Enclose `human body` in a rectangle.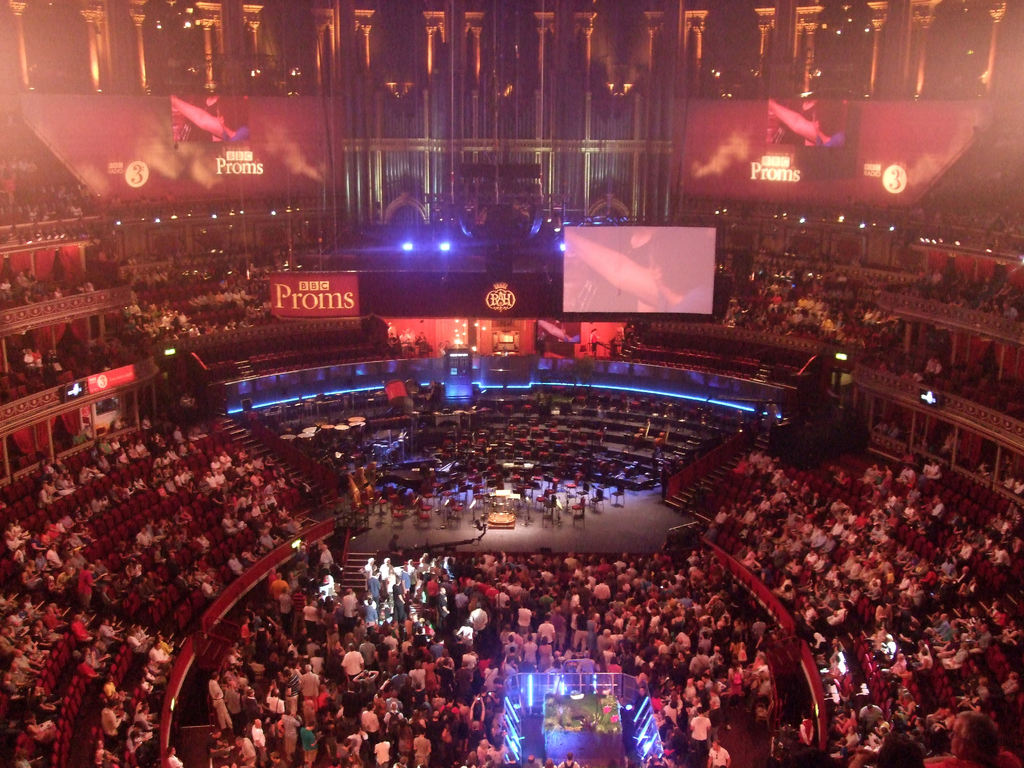
bbox=(490, 734, 501, 755).
